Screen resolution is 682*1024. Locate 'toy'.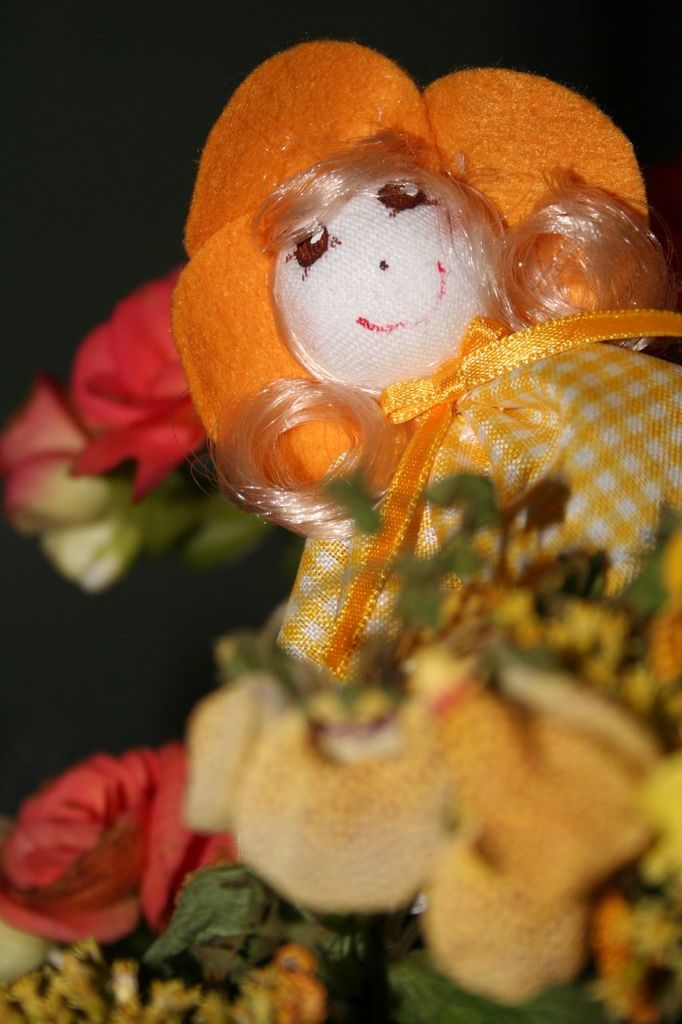
91:70:670:1023.
